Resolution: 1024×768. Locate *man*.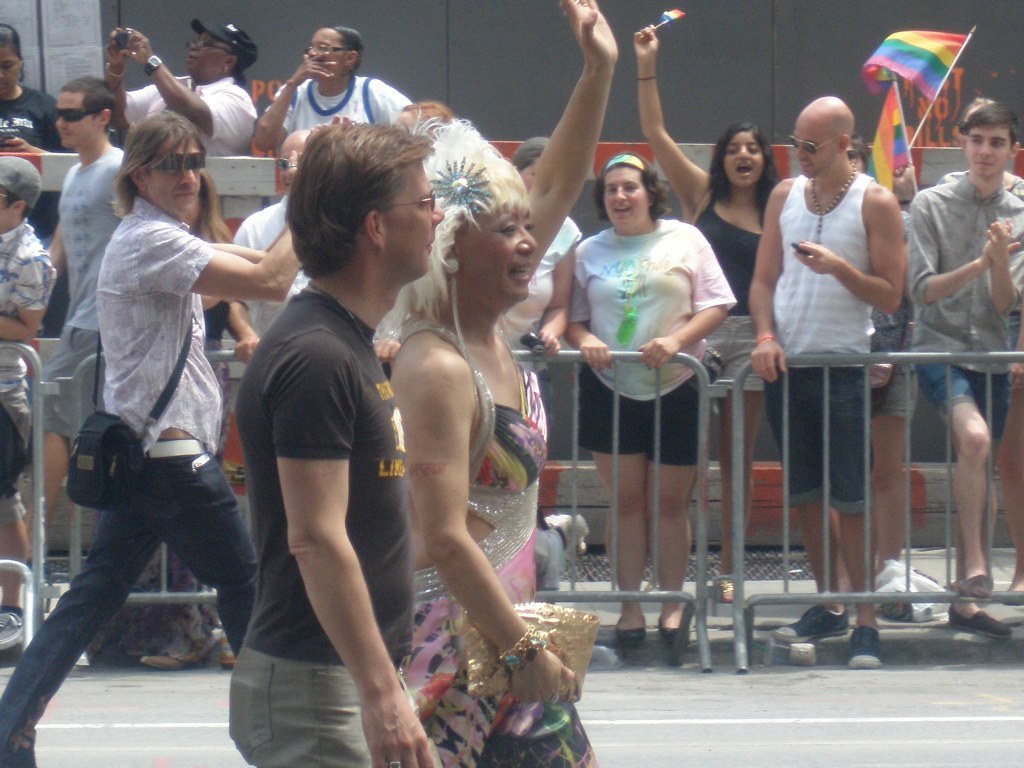
<region>751, 93, 910, 671</region>.
